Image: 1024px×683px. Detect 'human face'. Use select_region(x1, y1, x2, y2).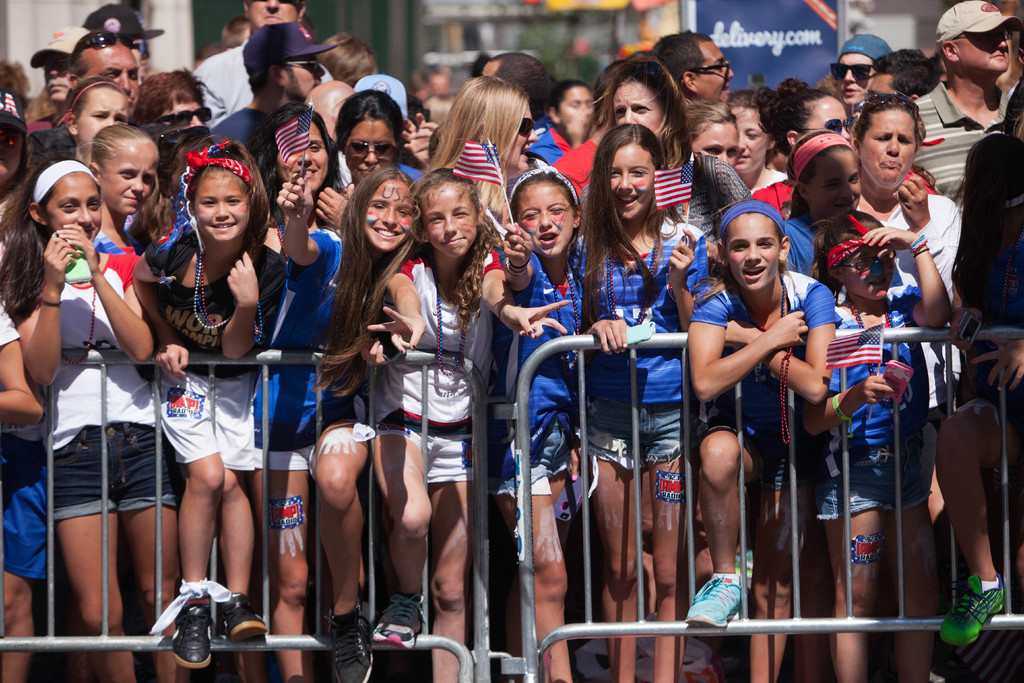
select_region(514, 185, 572, 261).
